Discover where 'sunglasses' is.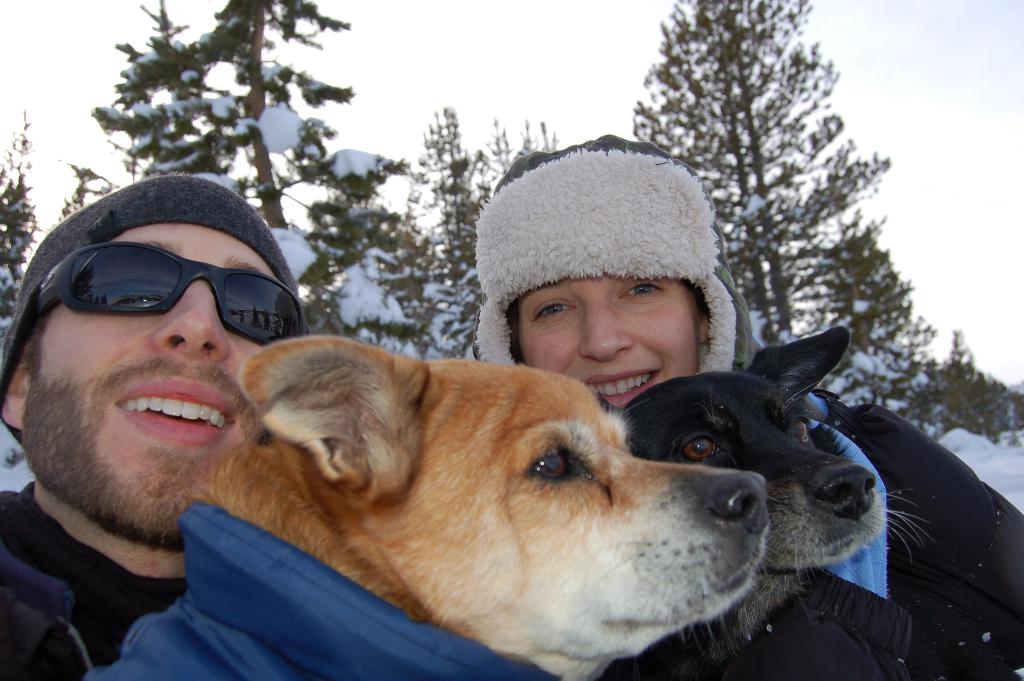
Discovered at [22,238,294,350].
